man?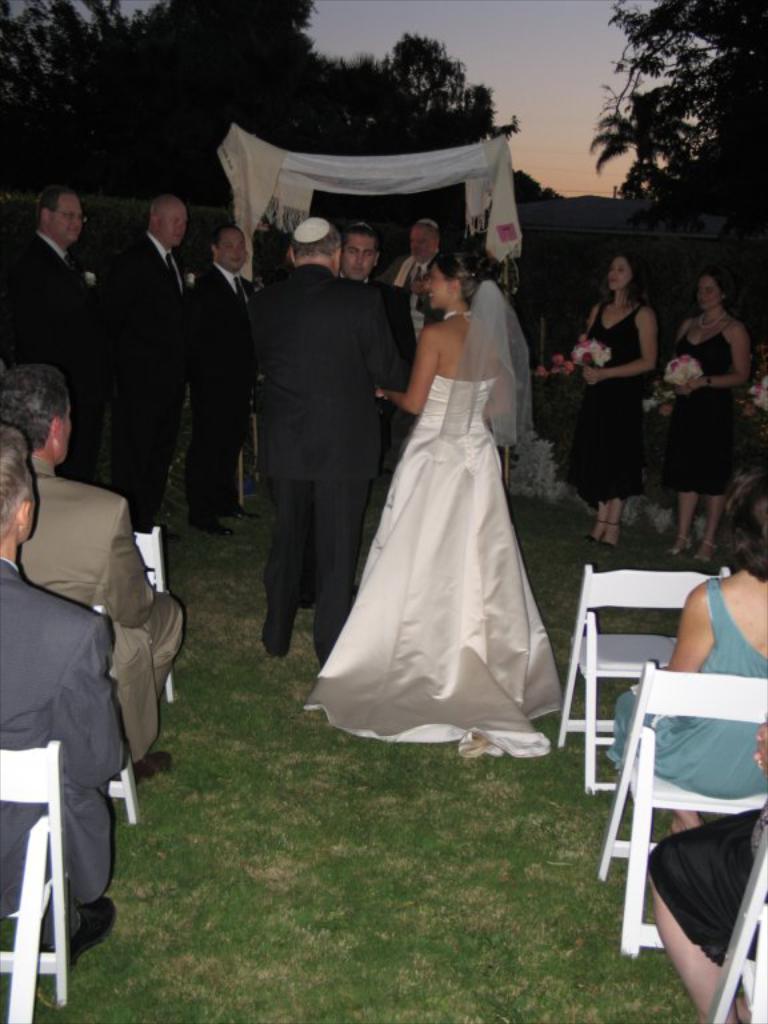
bbox=(0, 356, 184, 776)
